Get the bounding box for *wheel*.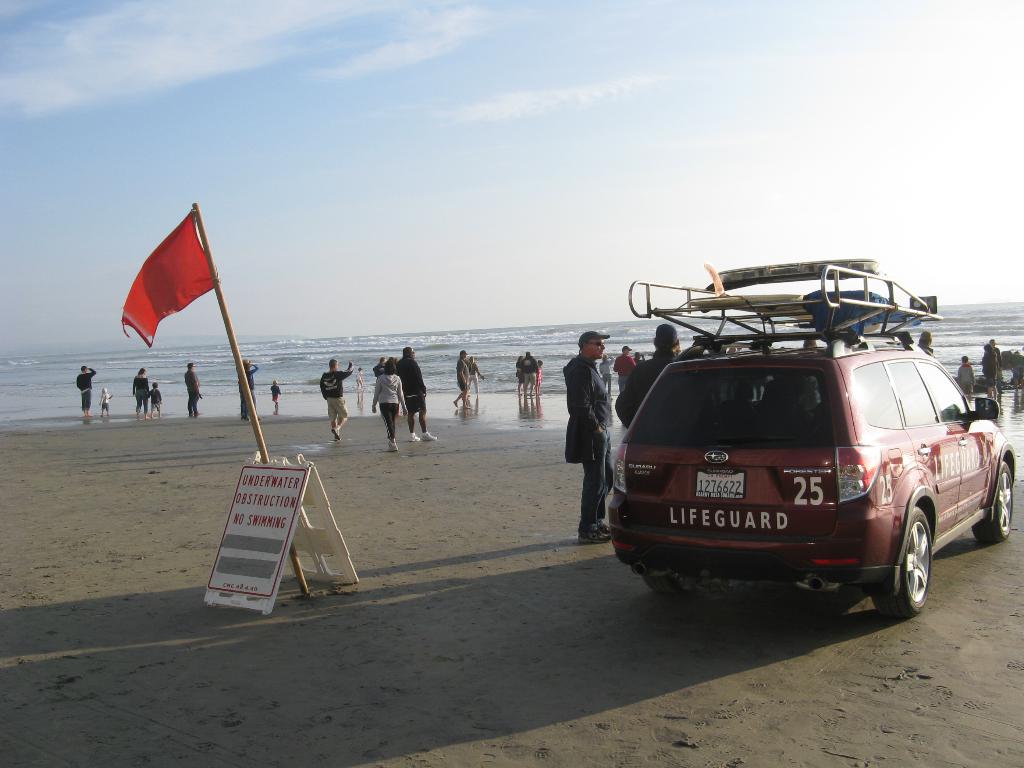
box=[871, 506, 932, 611].
